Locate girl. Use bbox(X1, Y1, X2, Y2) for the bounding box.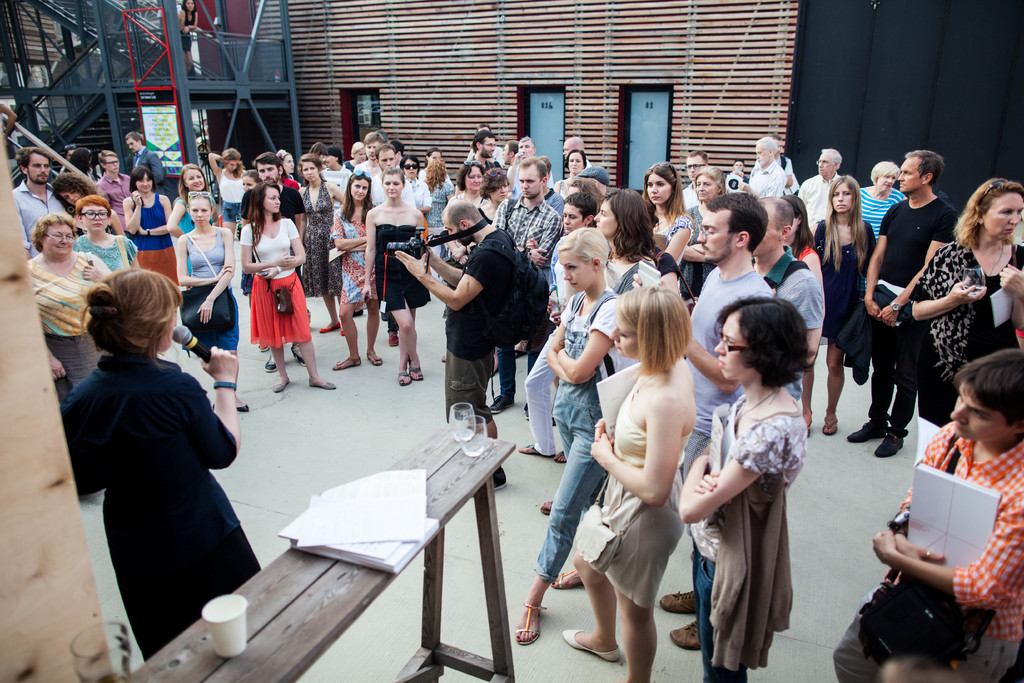
bbox(359, 165, 431, 387).
